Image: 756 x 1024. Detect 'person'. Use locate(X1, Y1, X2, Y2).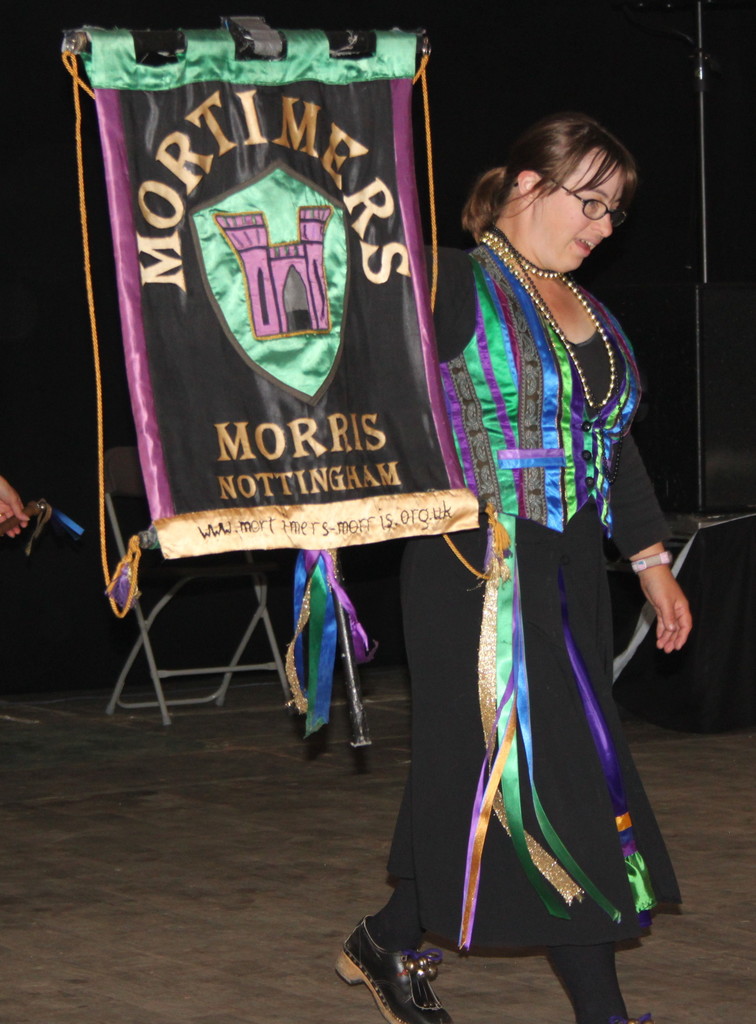
locate(0, 464, 34, 538).
